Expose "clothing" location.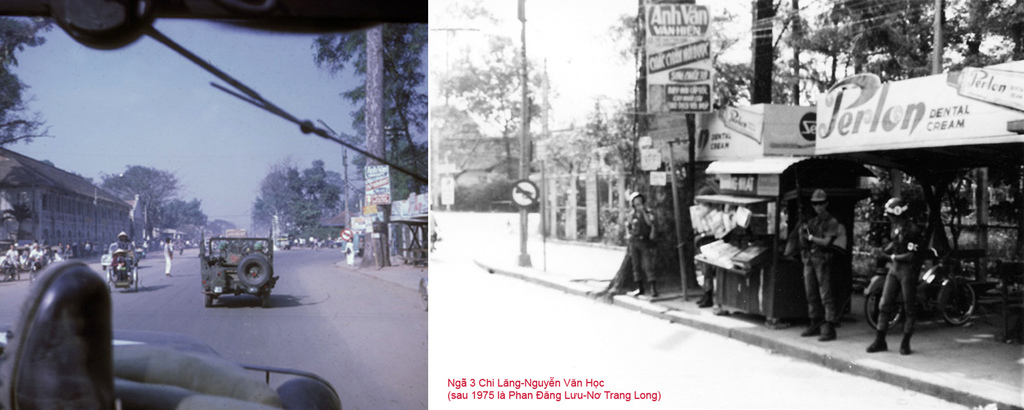
Exposed at box(156, 243, 177, 286).
